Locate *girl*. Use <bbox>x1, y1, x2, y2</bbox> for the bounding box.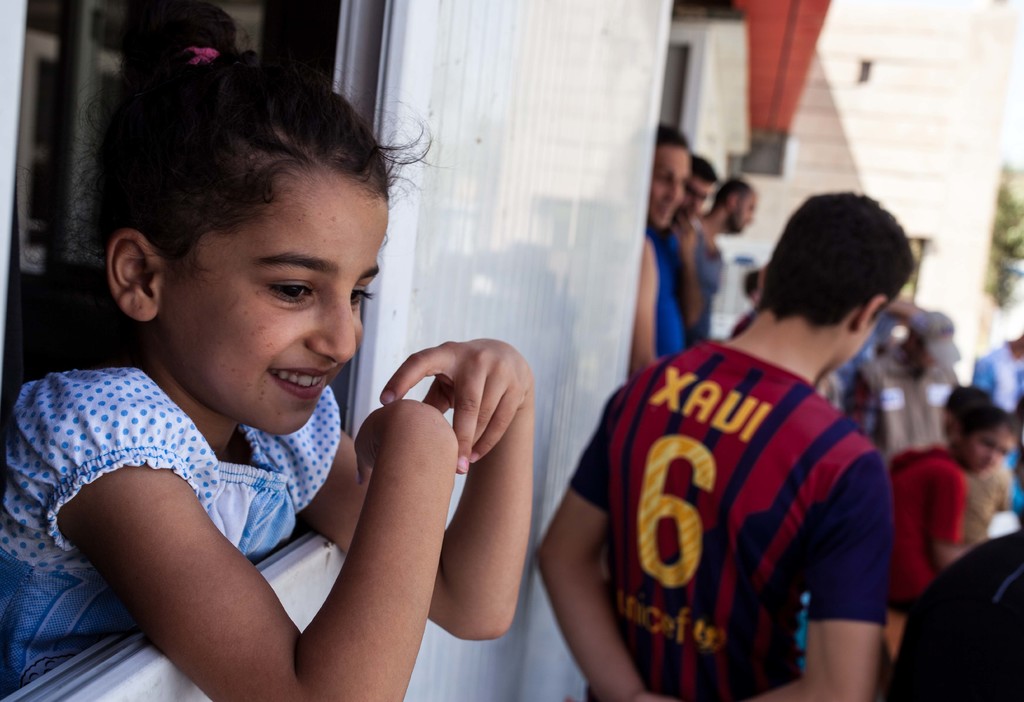
<bbox>0, 6, 533, 701</bbox>.
